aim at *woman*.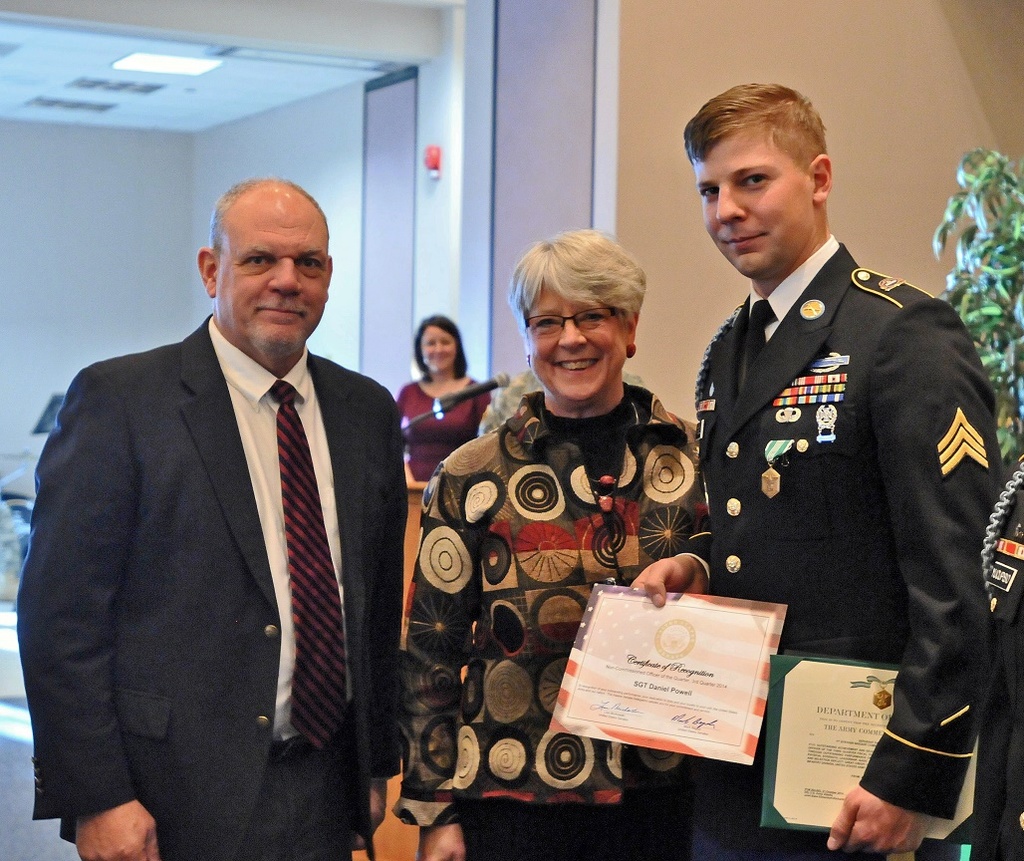
Aimed at (411, 217, 729, 812).
